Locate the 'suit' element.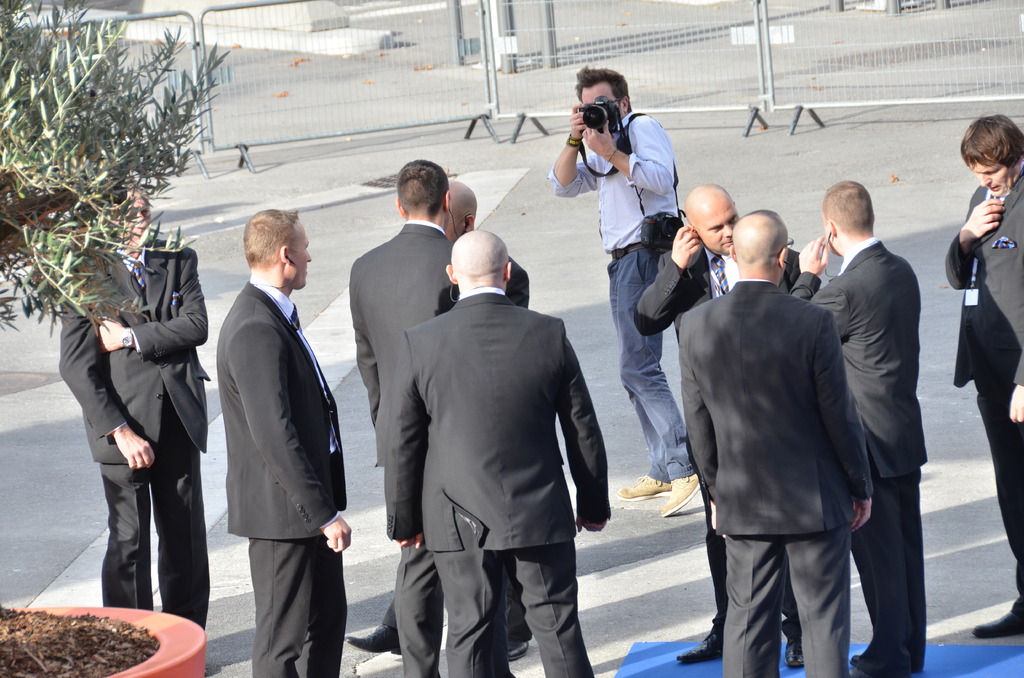
Element bbox: BBox(384, 256, 526, 644).
